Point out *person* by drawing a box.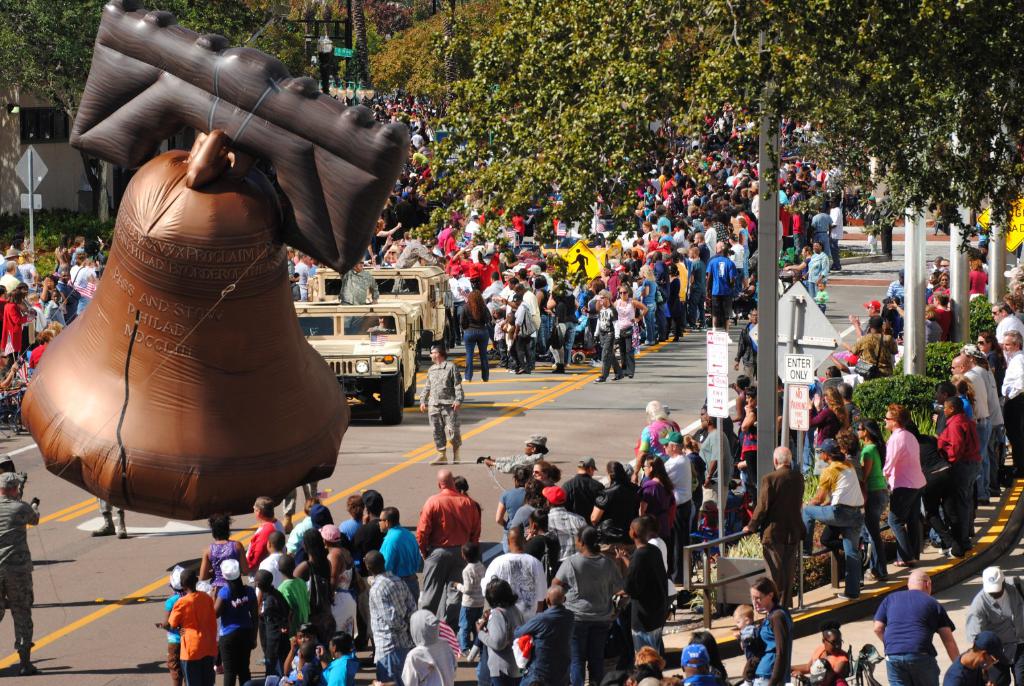
[left=879, top=217, right=897, bottom=261].
